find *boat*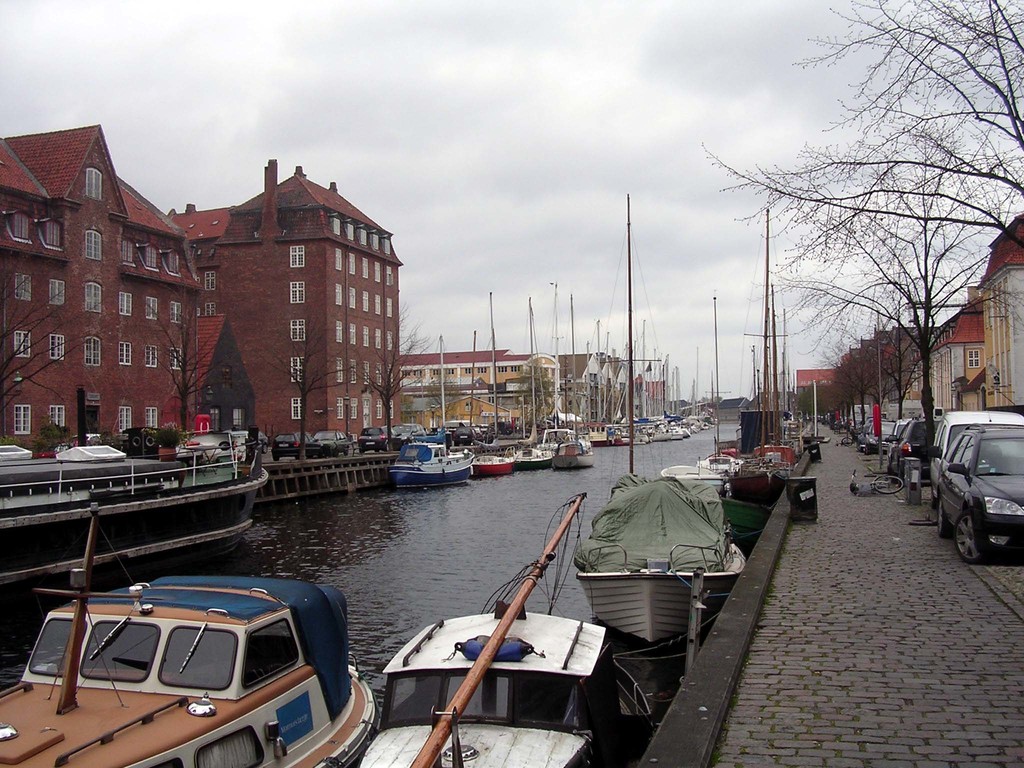
crop(557, 284, 591, 477)
